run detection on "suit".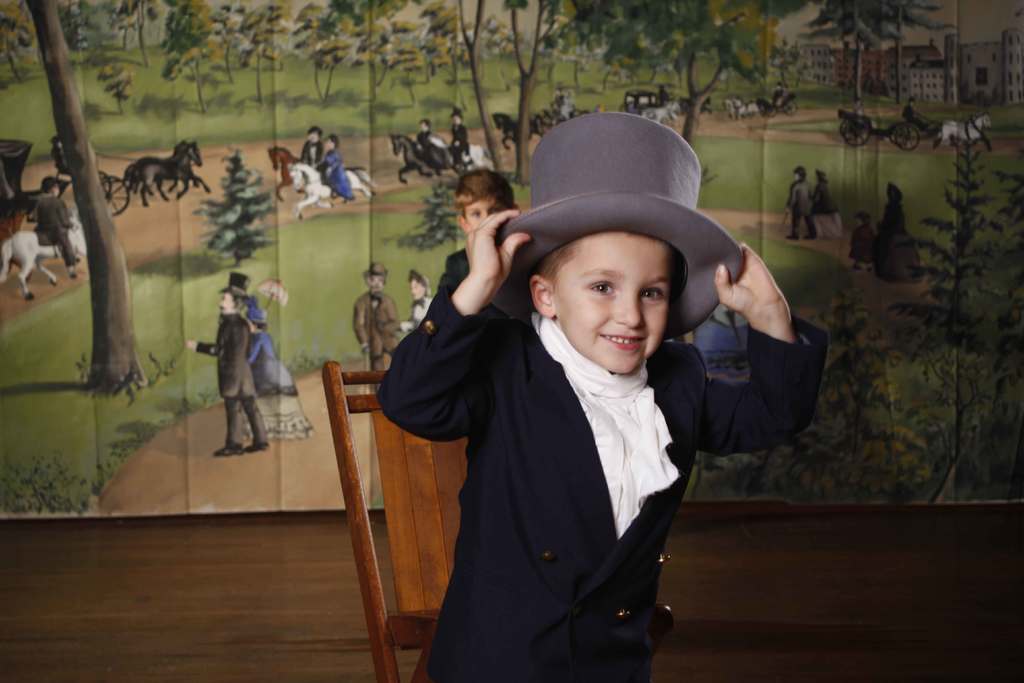
Result: {"x1": 369, "y1": 240, "x2": 764, "y2": 655}.
